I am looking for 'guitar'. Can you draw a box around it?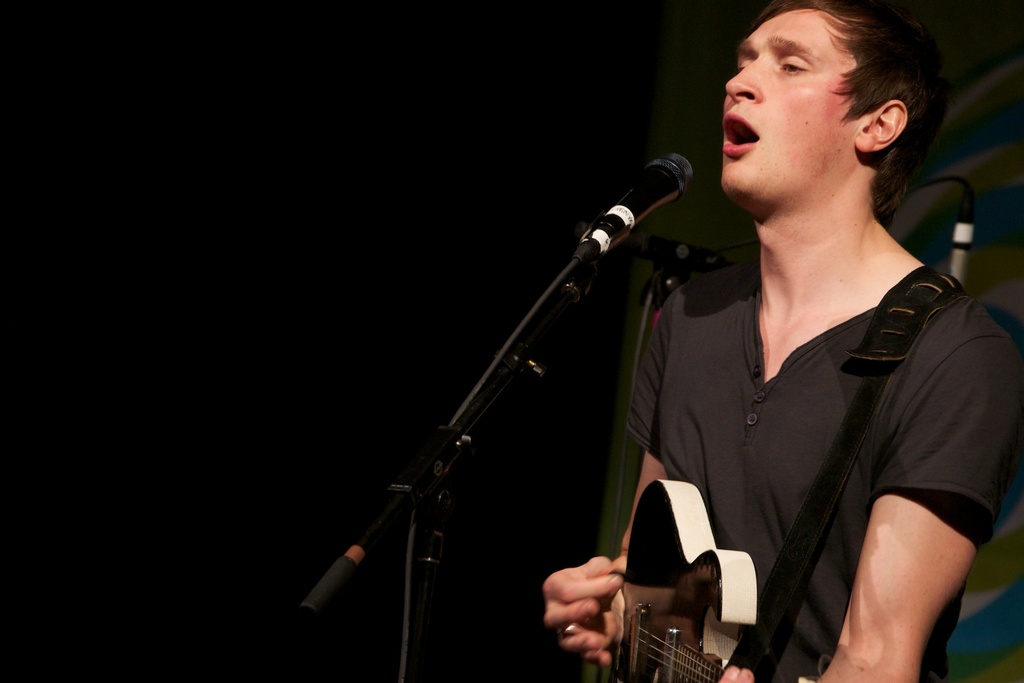
Sure, the bounding box is x1=616, y1=477, x2=838, y2=682.
